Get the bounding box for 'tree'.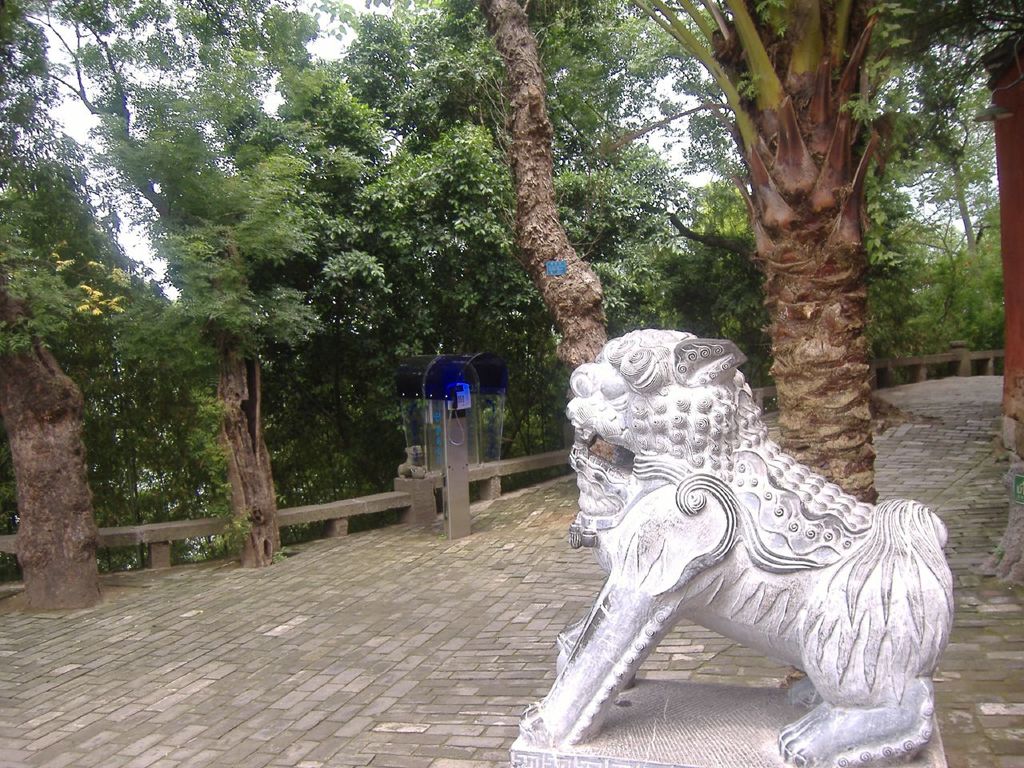
(x1=0, y1=0, x2=221, y2=613).
